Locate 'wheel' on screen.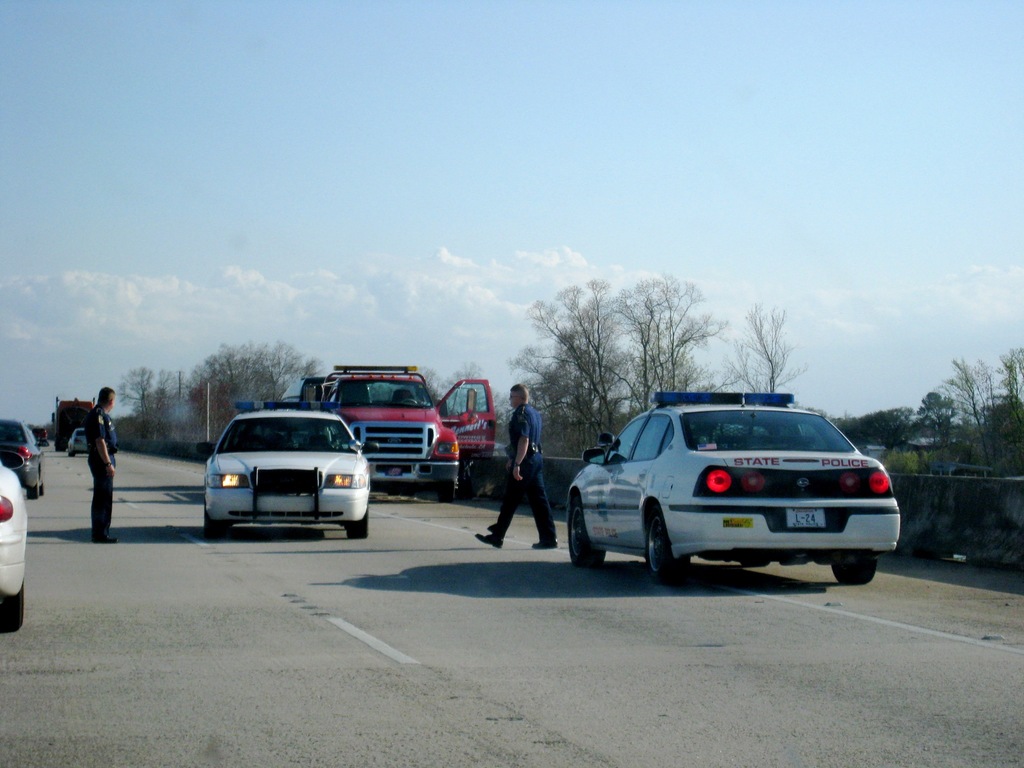
On screen at bbox=[568, 492, 611, 572].
